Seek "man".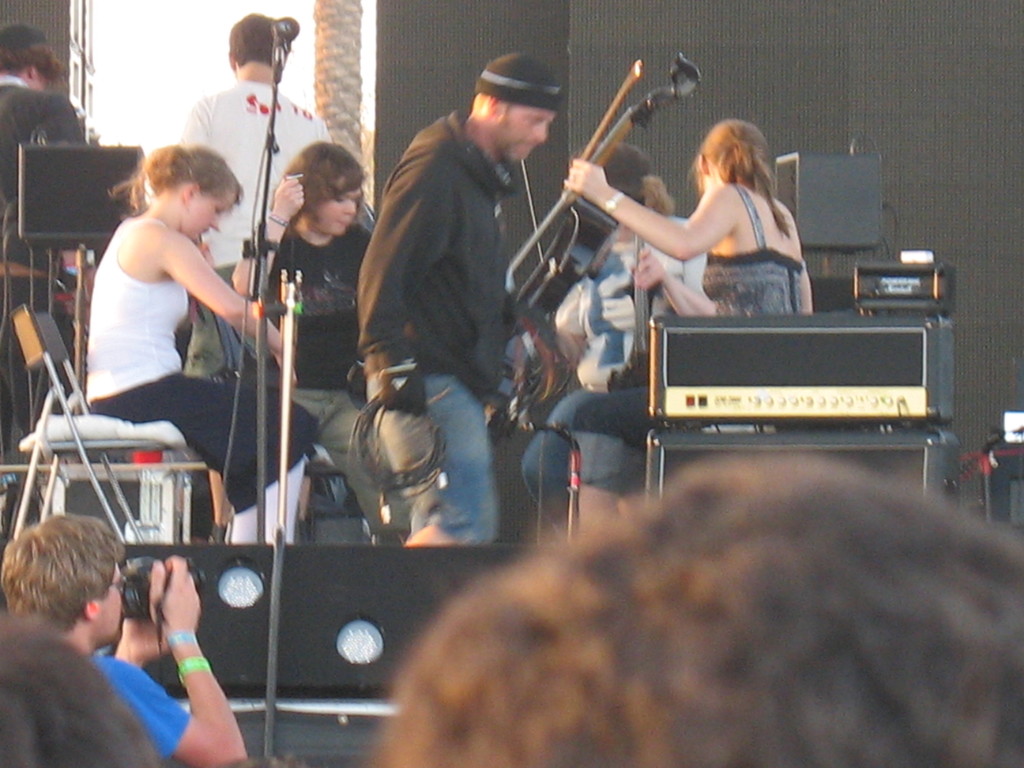
<region>375, 458, 1023, 767</region>.
